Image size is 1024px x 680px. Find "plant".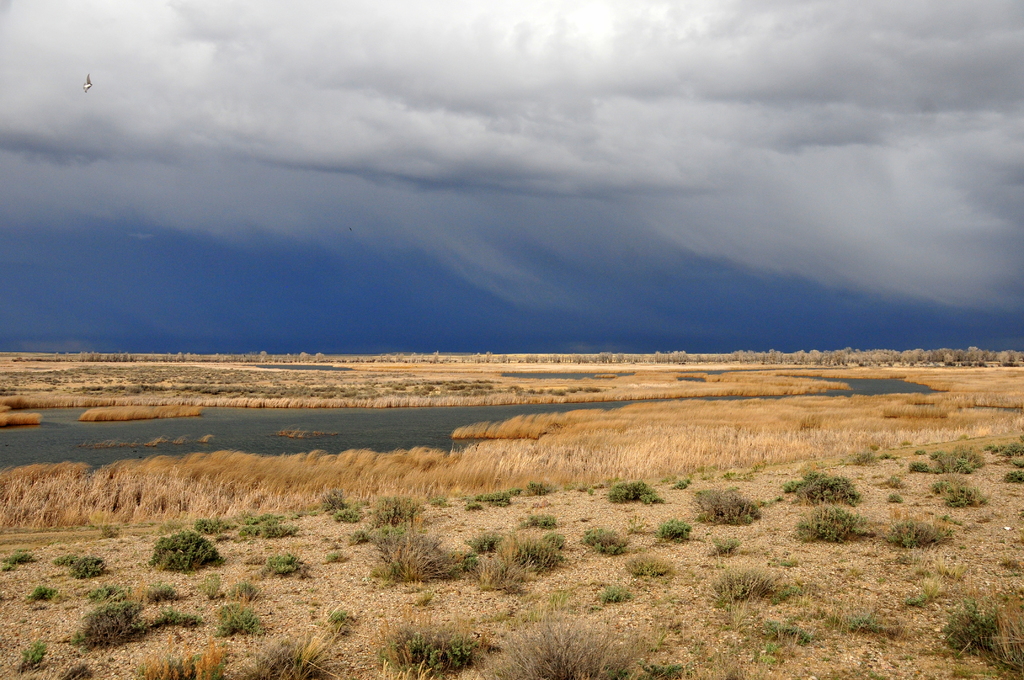
[left=600, top=465, right=659, bottom=506].
